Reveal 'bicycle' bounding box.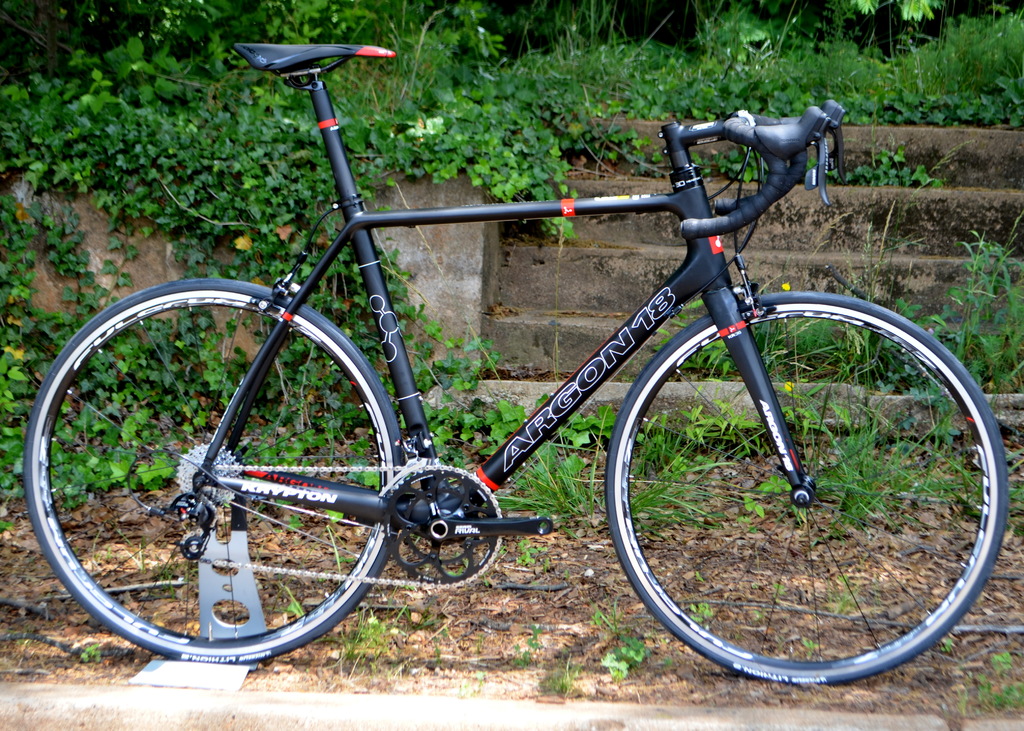
Revealed: region(31, 0, 1012, 710).
